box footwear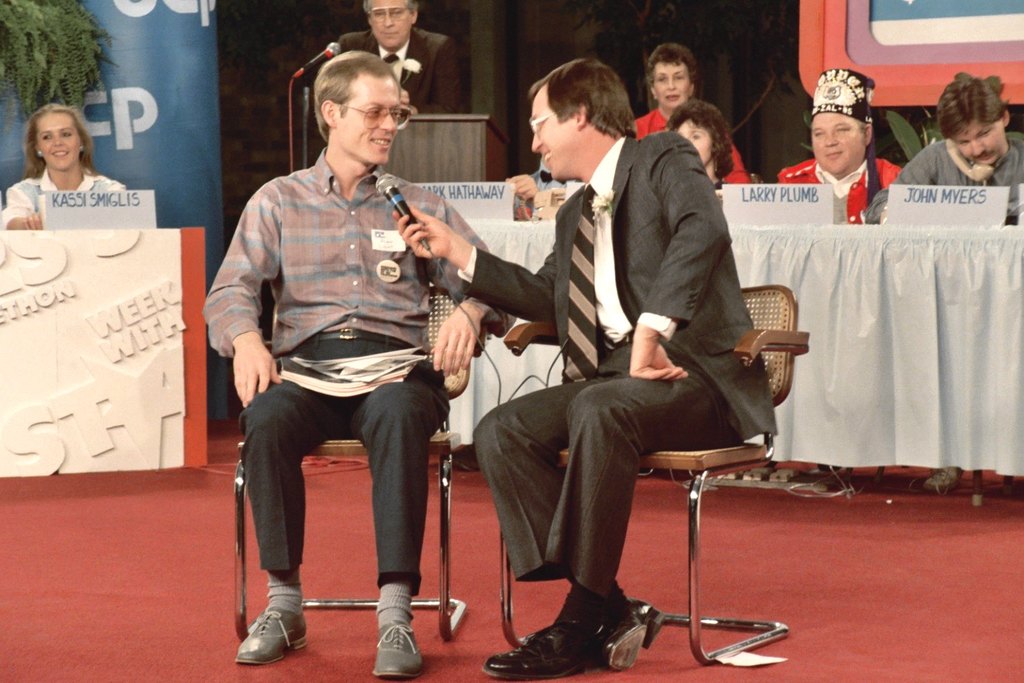
<region>368, 623, 425, 681</region>
